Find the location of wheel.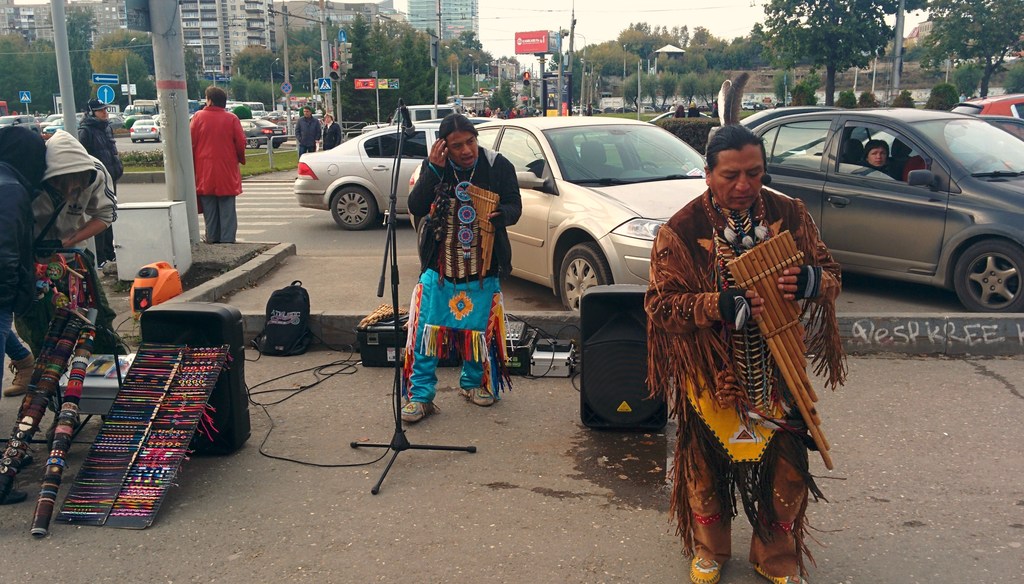
Location: crop(132, 140, 136, 143).
